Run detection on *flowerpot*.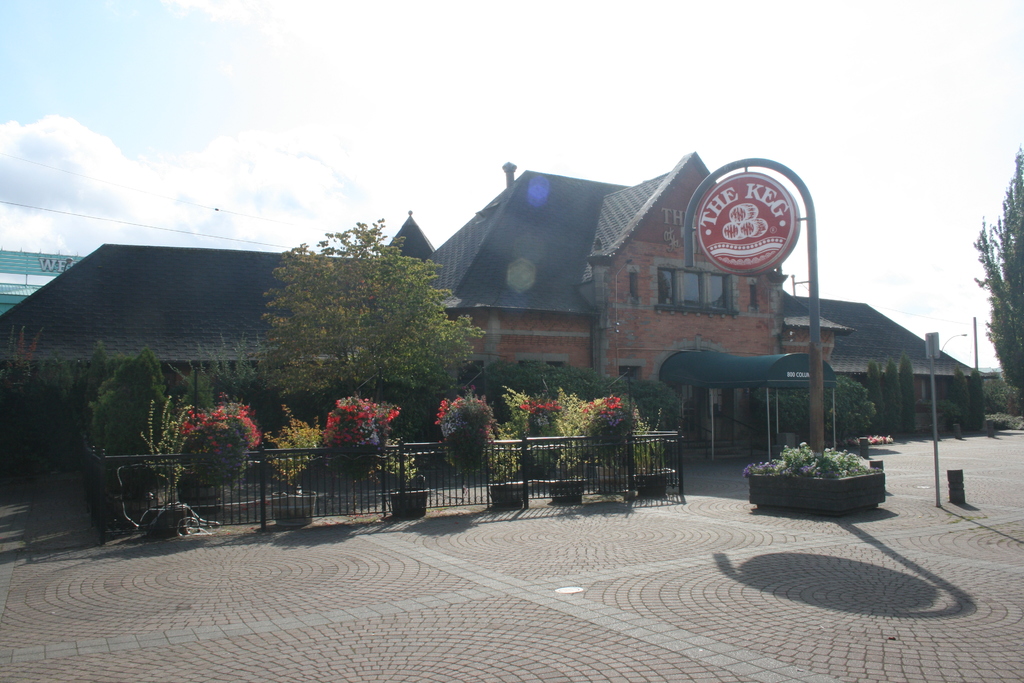
Result: {"x1": 175, "y1": 482, "x2": 221, "y2": 505}.
